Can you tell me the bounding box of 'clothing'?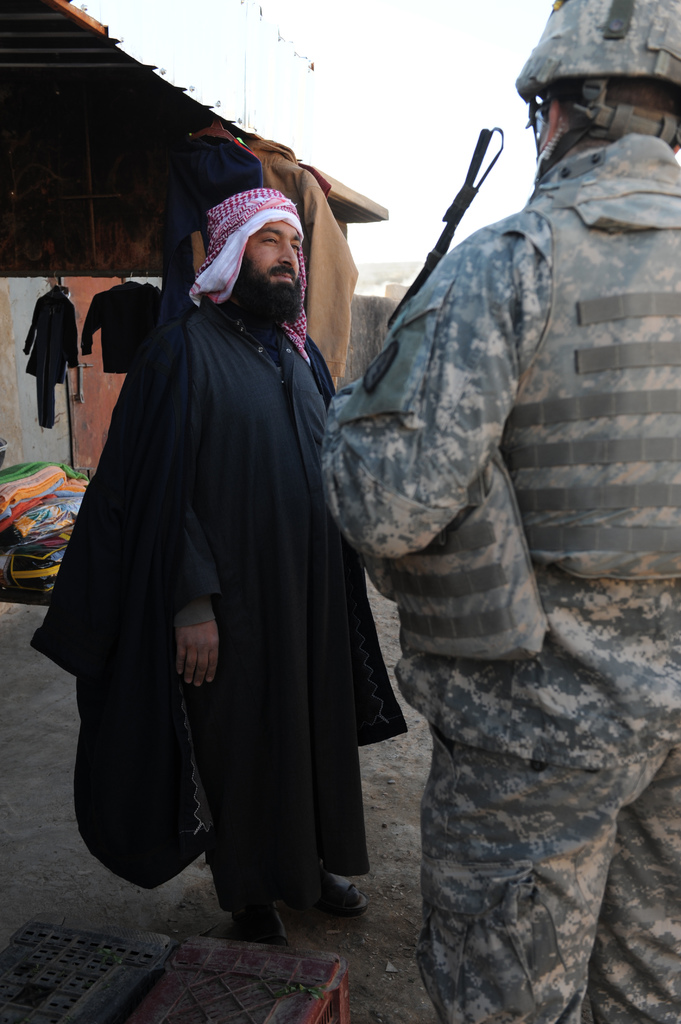
(49,204,383,916).
